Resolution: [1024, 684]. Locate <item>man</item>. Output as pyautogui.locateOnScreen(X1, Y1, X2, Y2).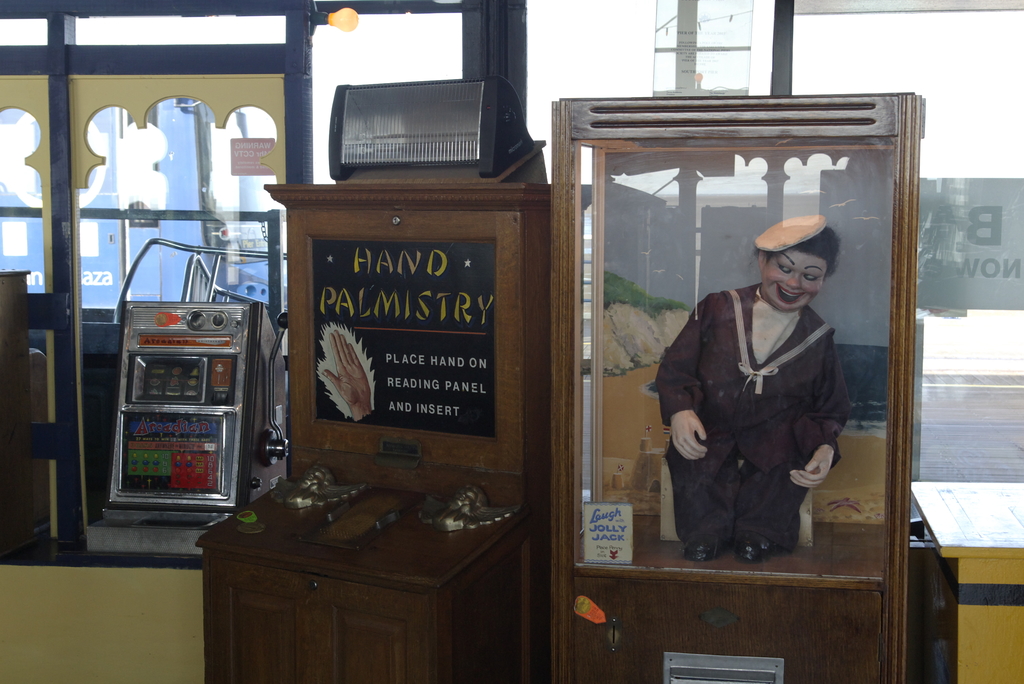
pyautogui.locateOnScreen(655, 191, 868, 571).
